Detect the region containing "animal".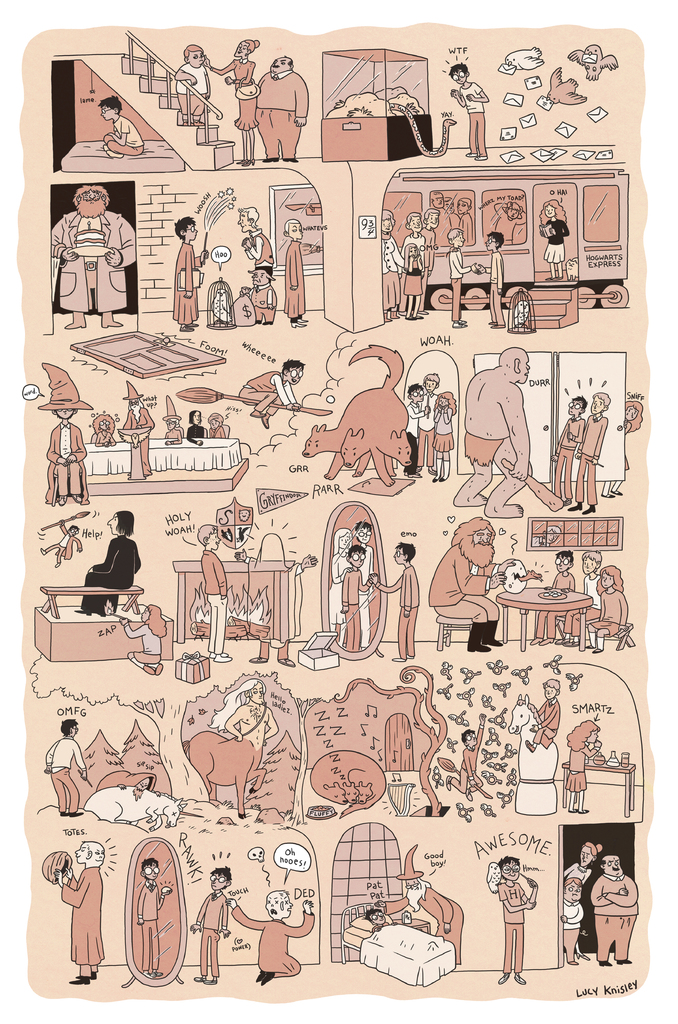
504, 44, 545, 70.
